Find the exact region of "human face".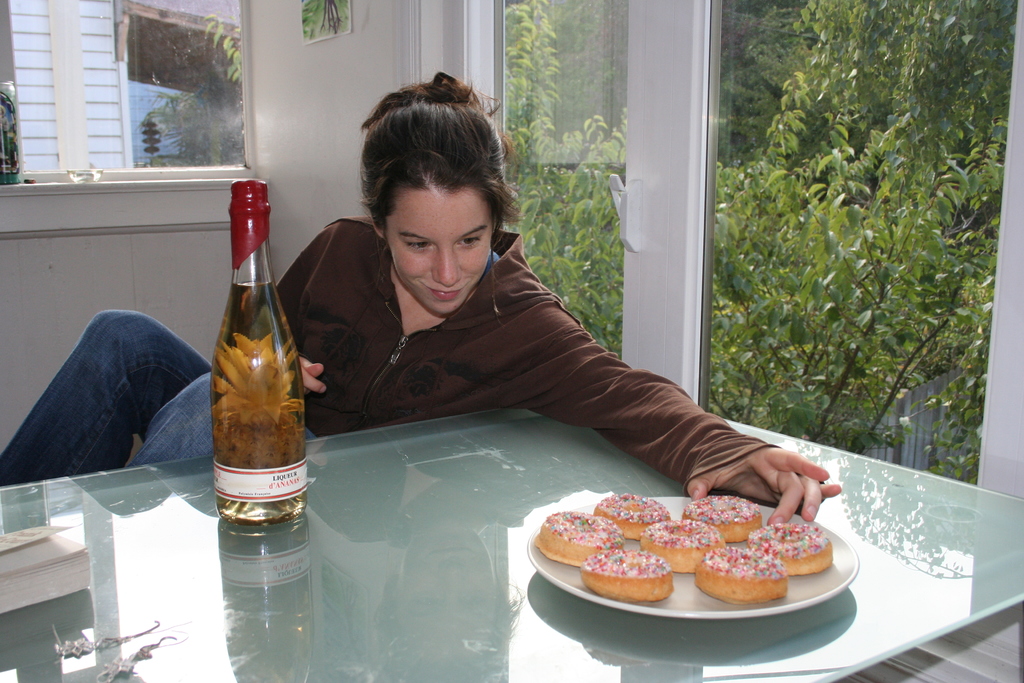
Exact region: detection(379, 188, 489, 317).
